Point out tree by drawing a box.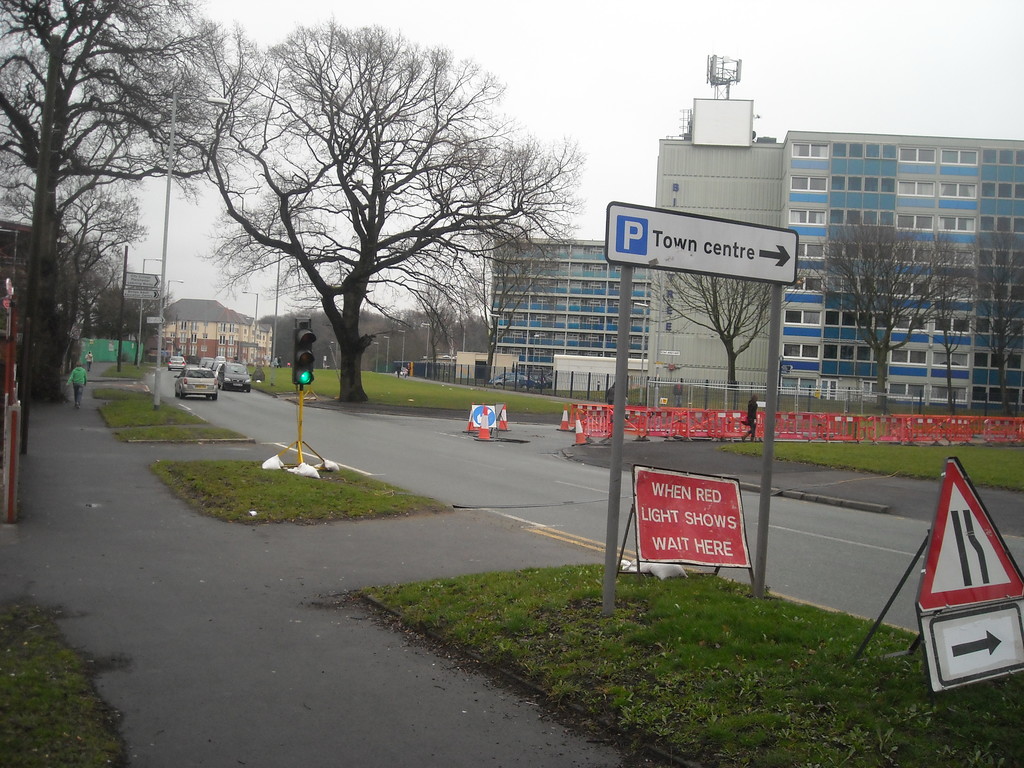
box(901, 228, 986, 416).
